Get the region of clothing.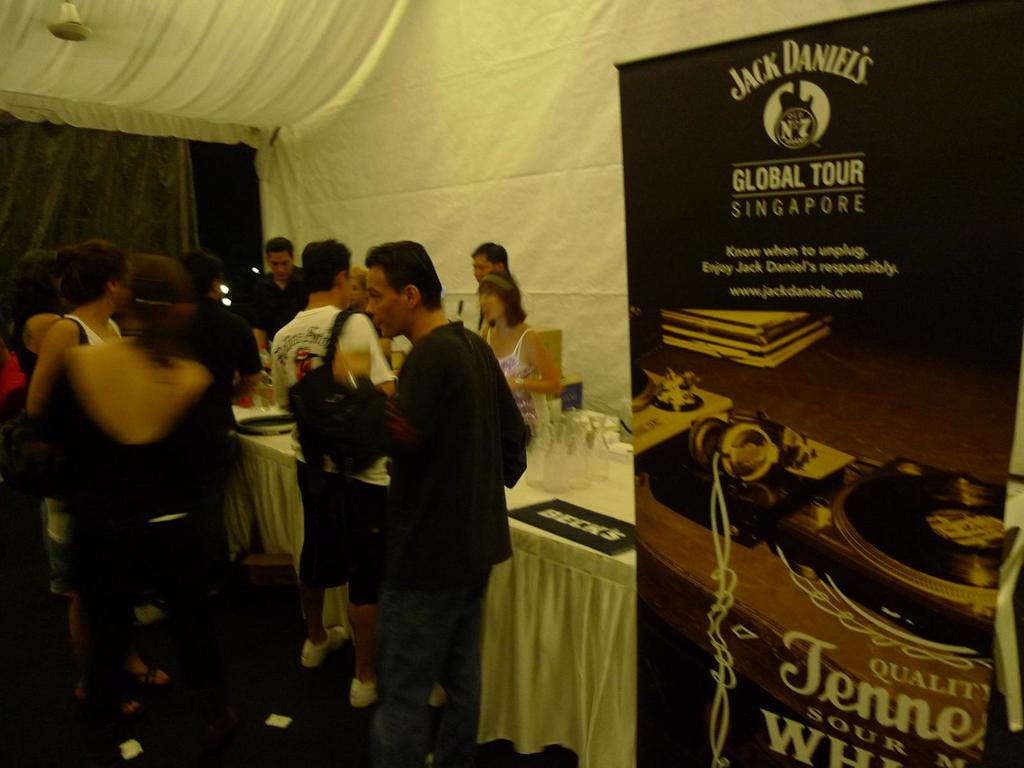
{"left": 354, "top": 247, "right": 527, "bottom": 731}.
